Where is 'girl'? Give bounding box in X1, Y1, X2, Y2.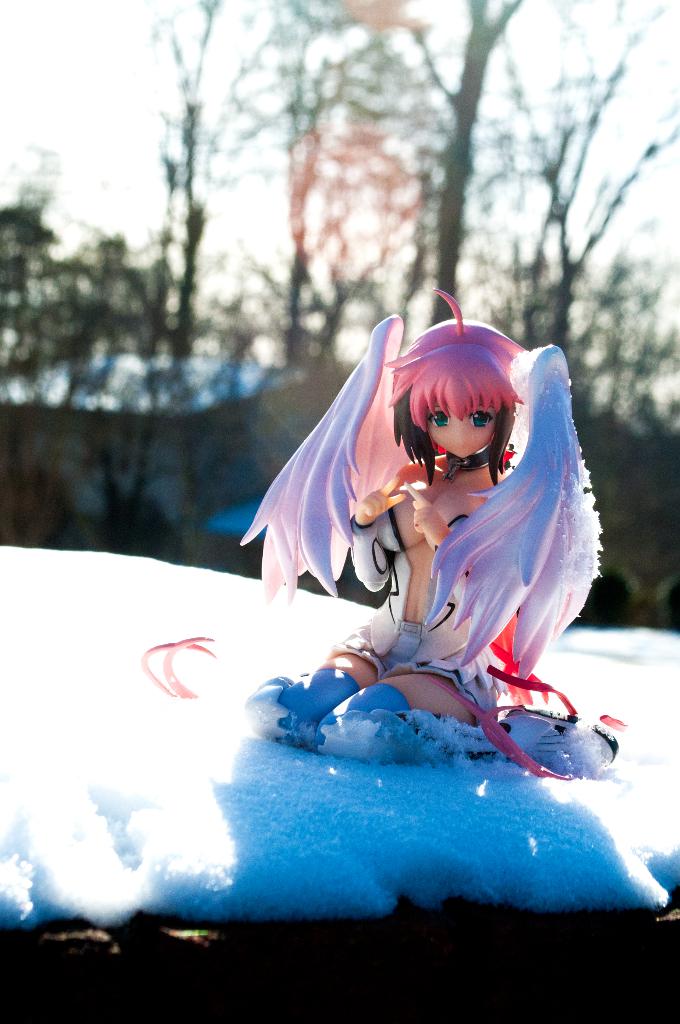
232, 281, 636, 769.
